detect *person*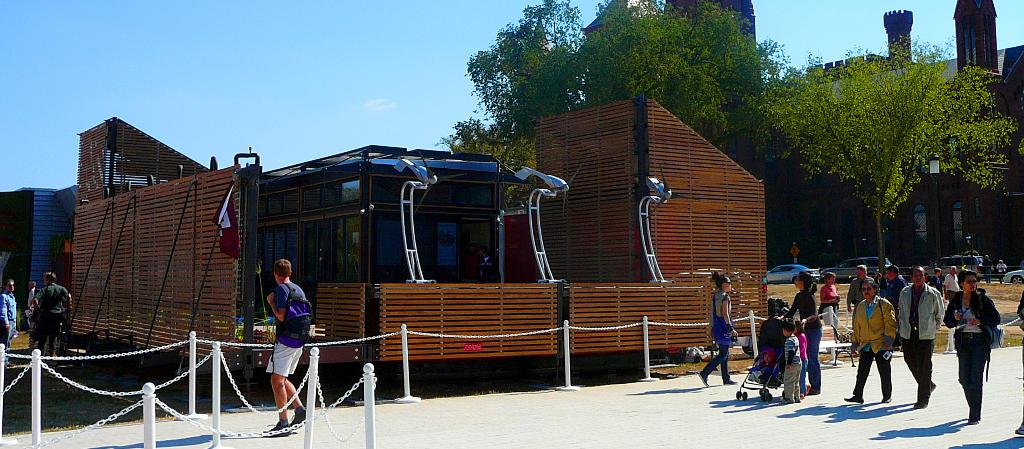
x1=698, y1=270, x2=737, y2=389
